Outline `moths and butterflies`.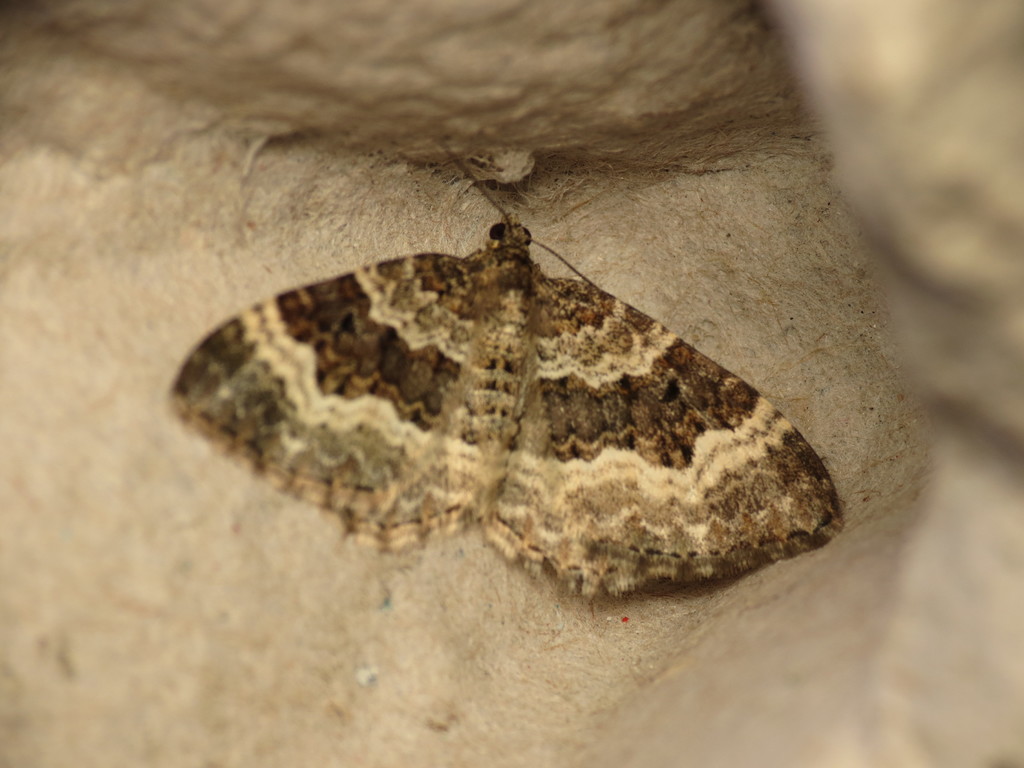
Outline: <region>166, 146, 851, 602</region>.
